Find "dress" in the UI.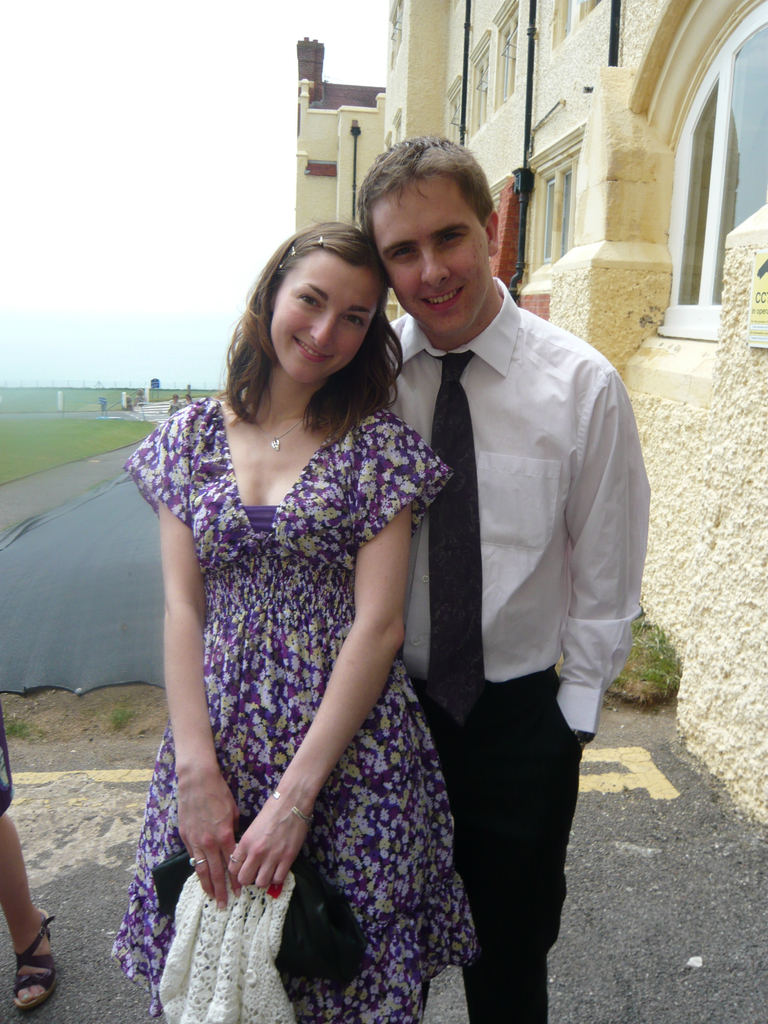
UI element at x1=107, y1=391, x2=479, y2=1023.
